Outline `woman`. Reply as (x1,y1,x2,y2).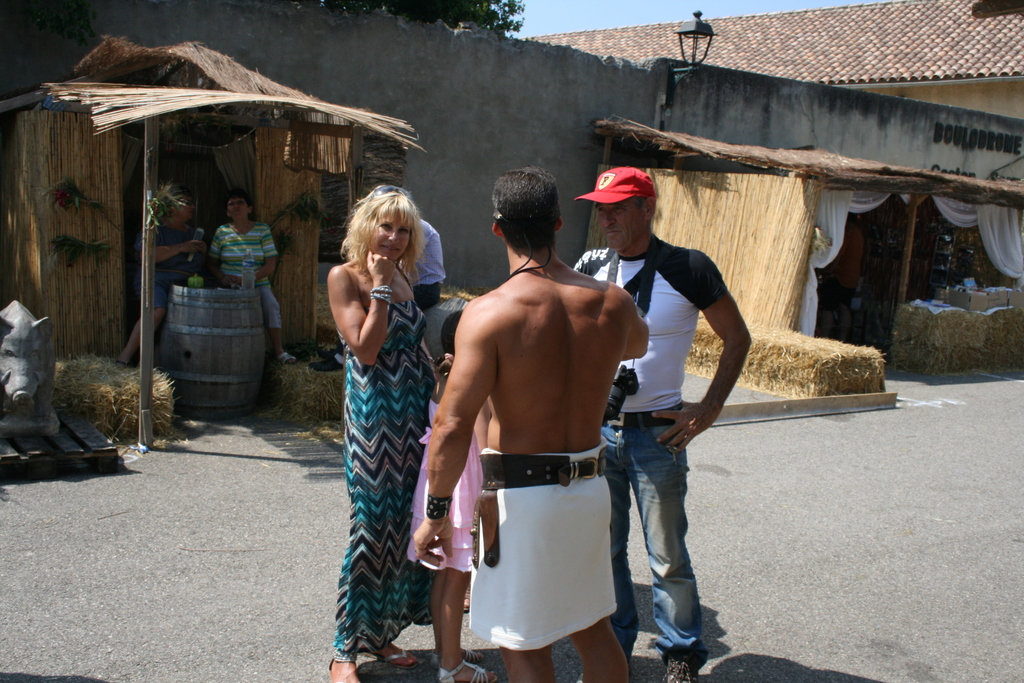
(207,191,299,363).
